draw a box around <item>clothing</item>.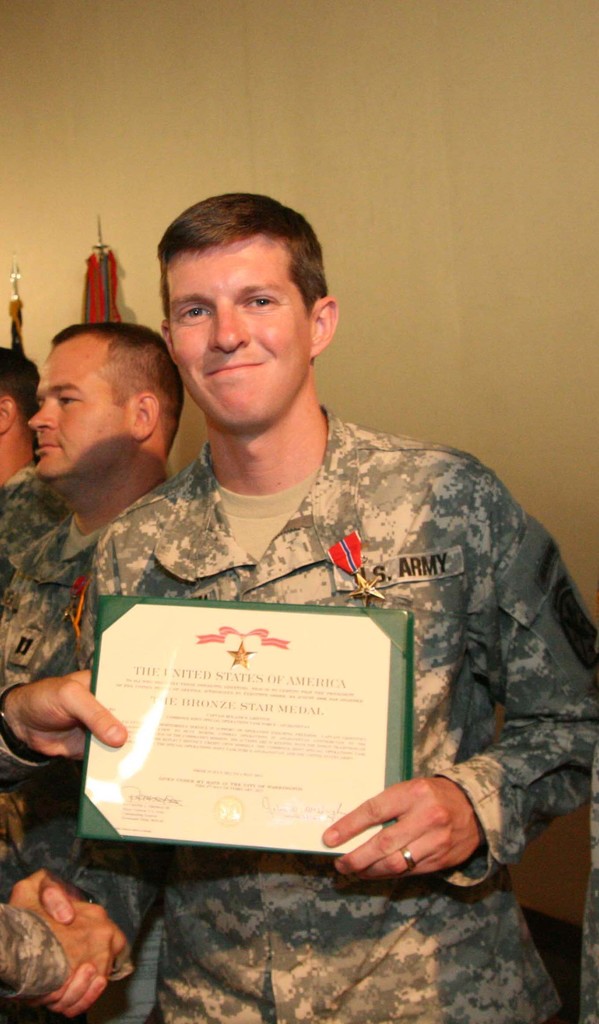
bbox=[0, 508, 103, 900].
